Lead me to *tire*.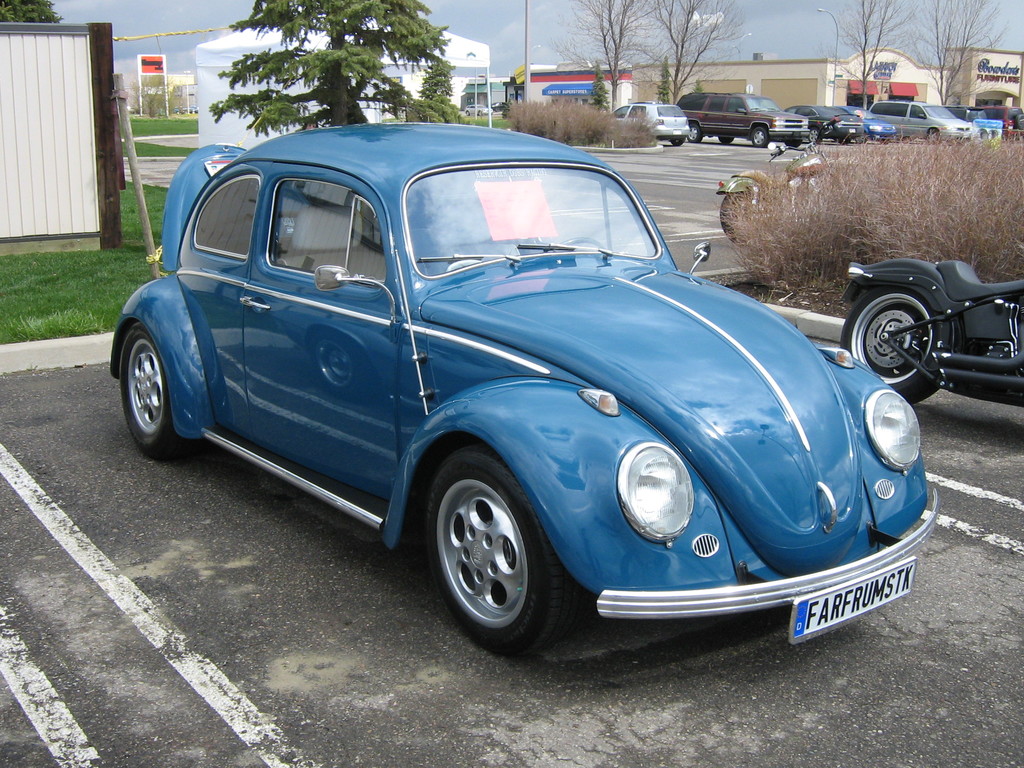
Lead to (x1=122, y1=321, x2=187, y2=461).
